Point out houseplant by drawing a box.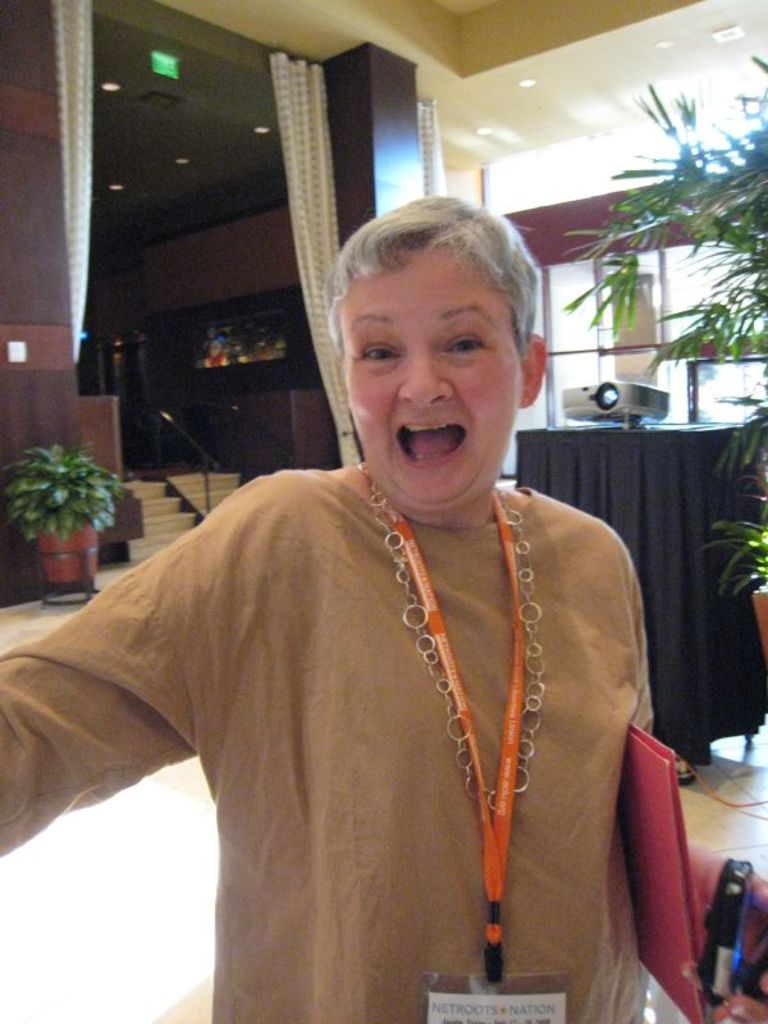
bbox=[0, 445, 122, 594].
